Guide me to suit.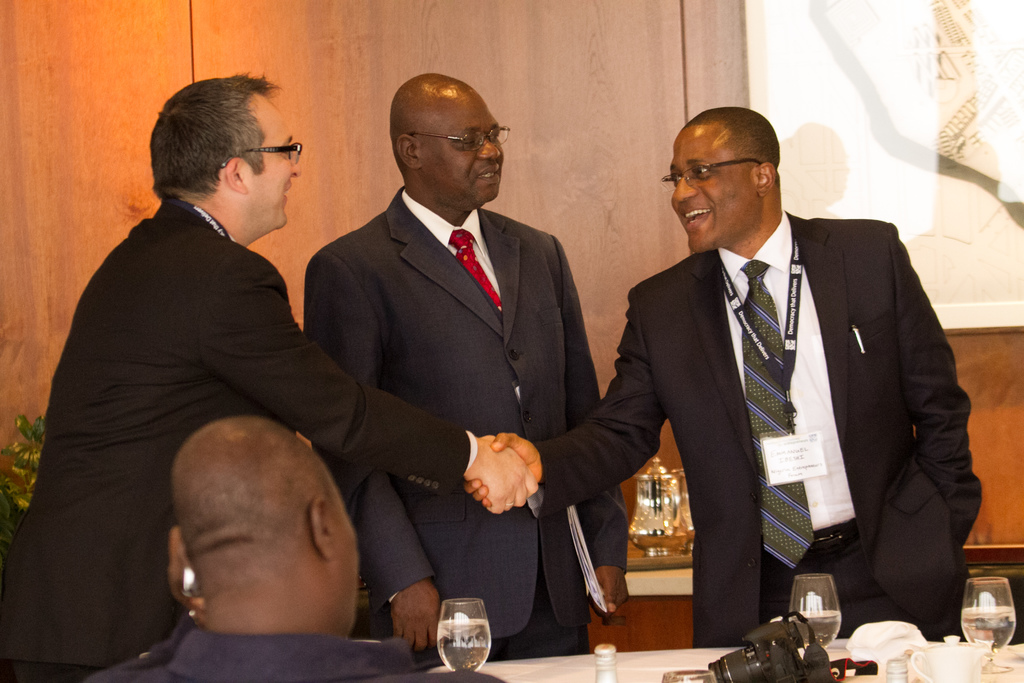
Guidance: (left=305, top=186, right=627, bottom=661).
